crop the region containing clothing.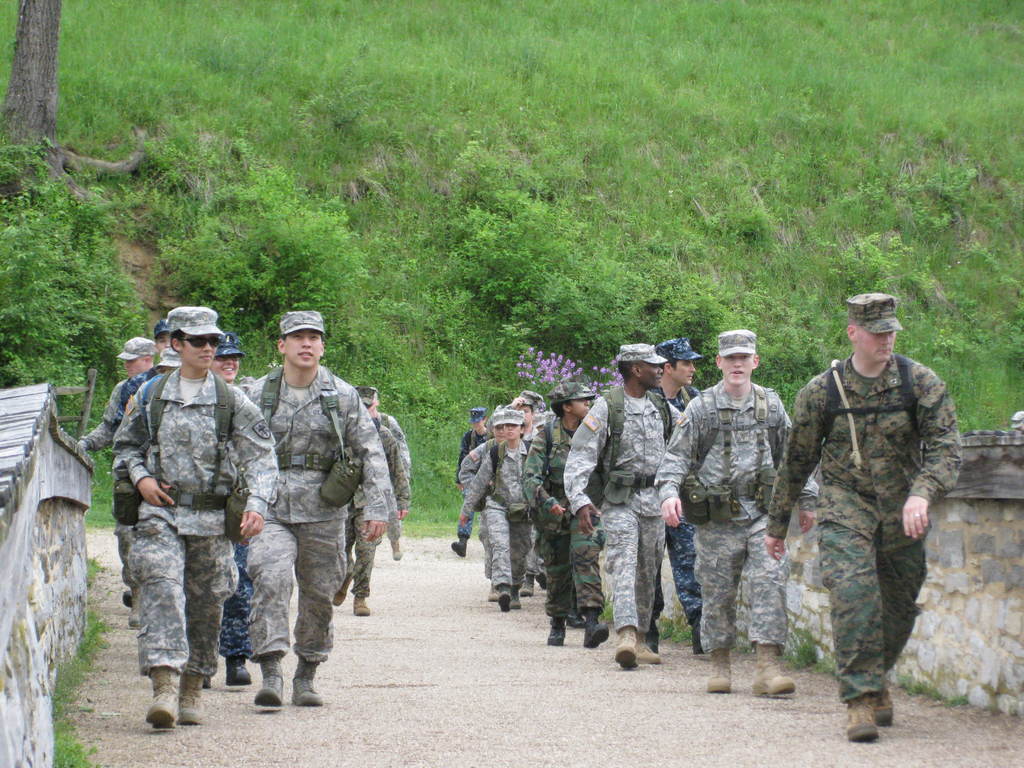
Crop region: pyautogui.locateOnScreen(568, 381, 698, 622).
